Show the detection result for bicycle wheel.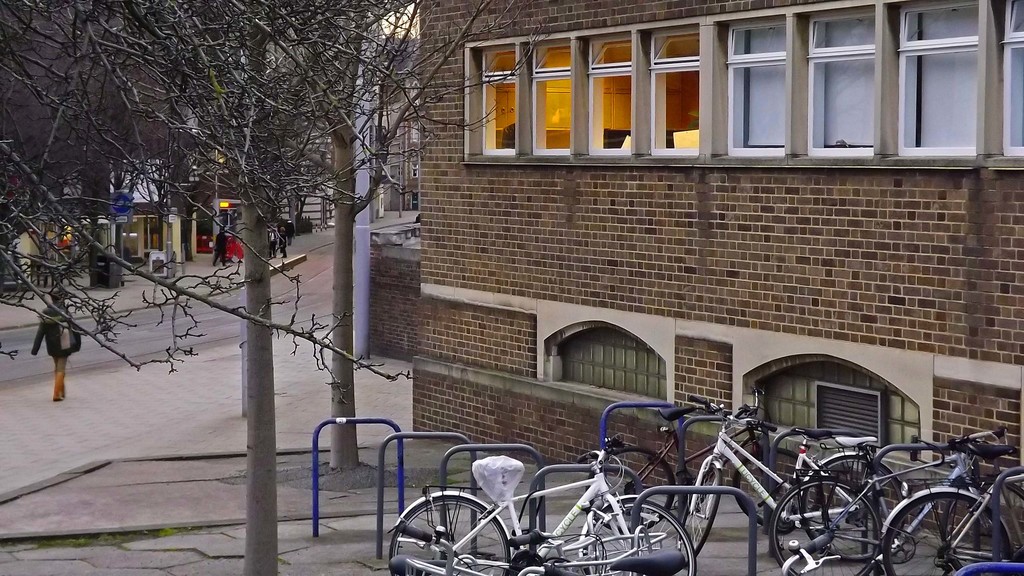
box(734, 444, 821, 537).
